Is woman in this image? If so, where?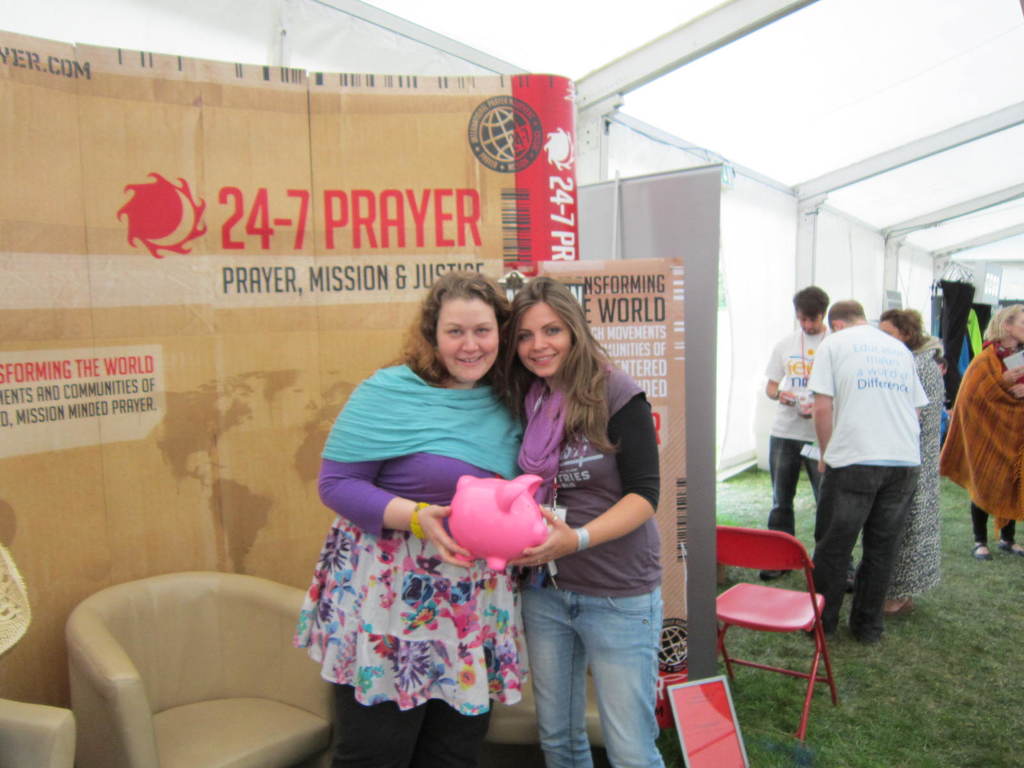
Yes, at [316,273,568,766].
